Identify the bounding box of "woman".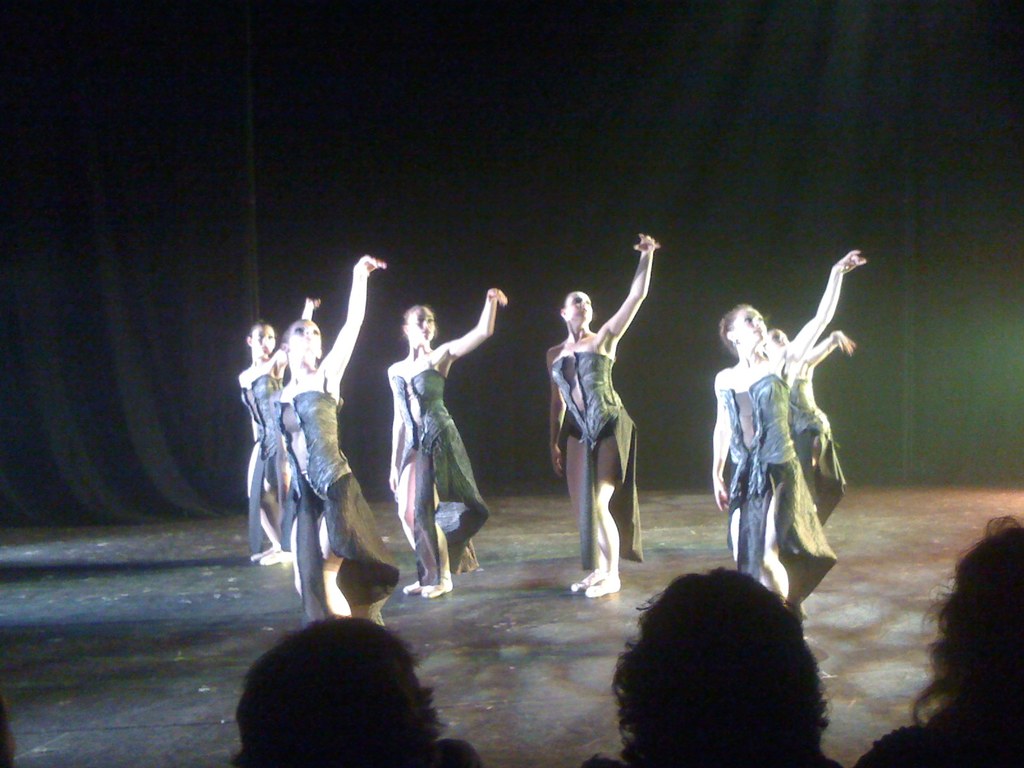
234/281/320/567.
